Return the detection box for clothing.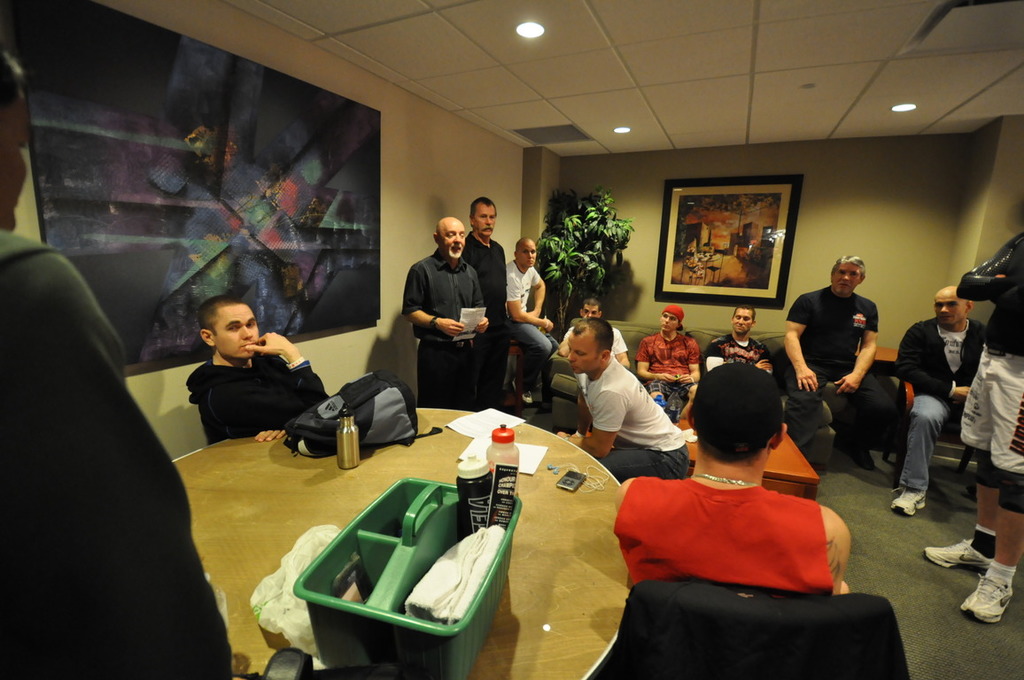
x1=560 y1=327 x2=622 y2=380.
